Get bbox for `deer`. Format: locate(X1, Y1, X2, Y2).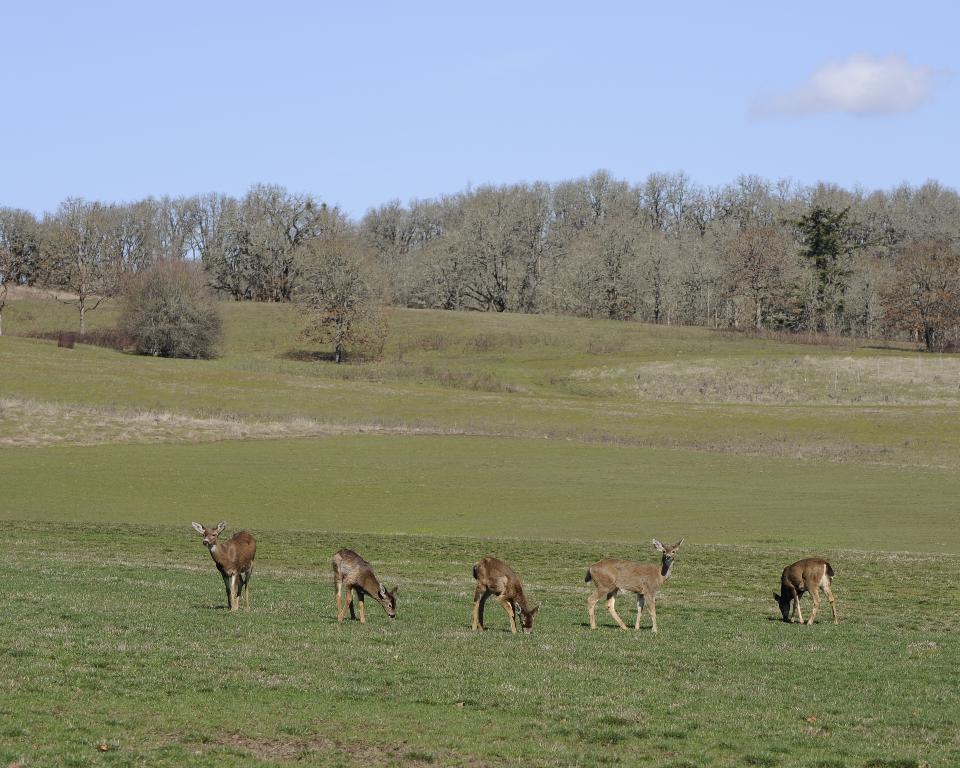
locate(767, 554, 843, 627).
